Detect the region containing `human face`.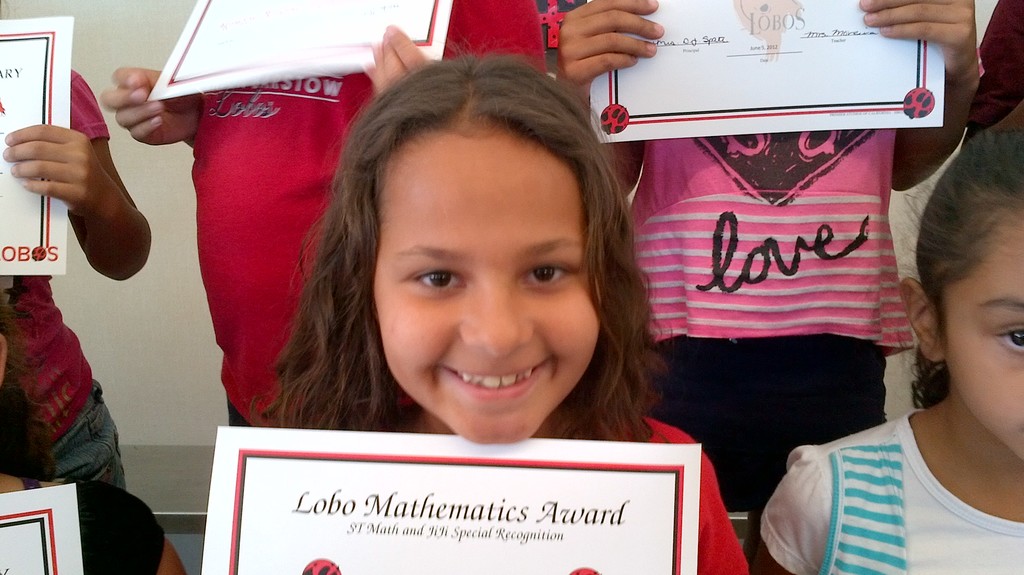
(left=934, top=218, right=1023, bottom=462).
